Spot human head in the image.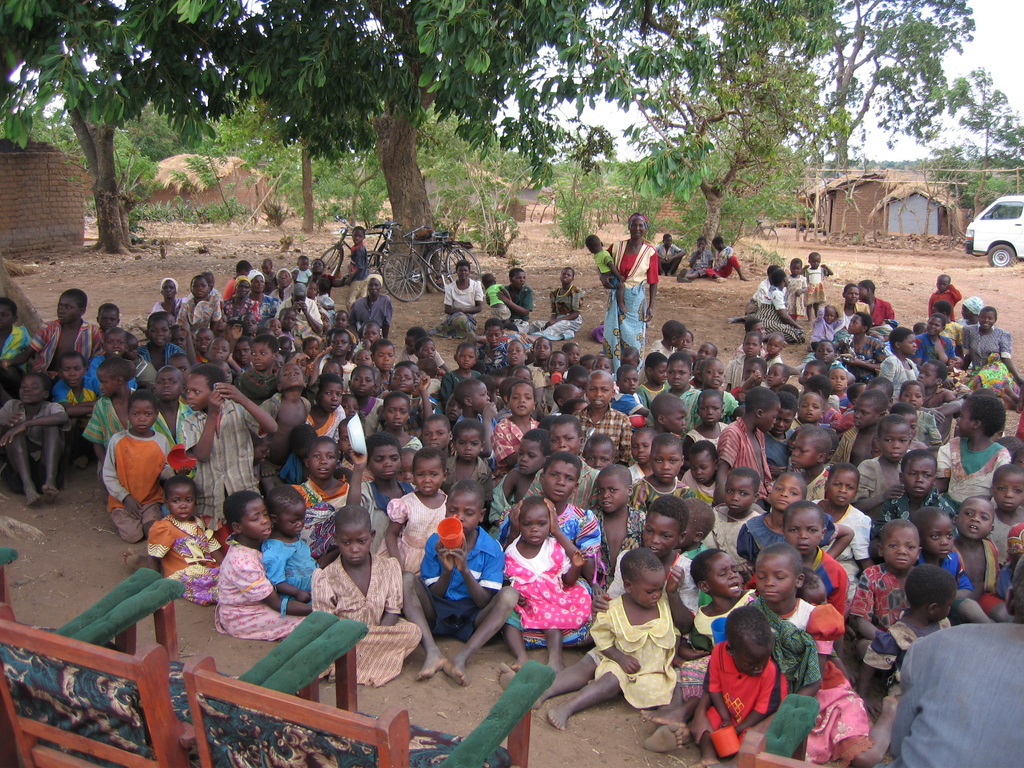
human head found at bbox=(58, 351, 84, 387).
